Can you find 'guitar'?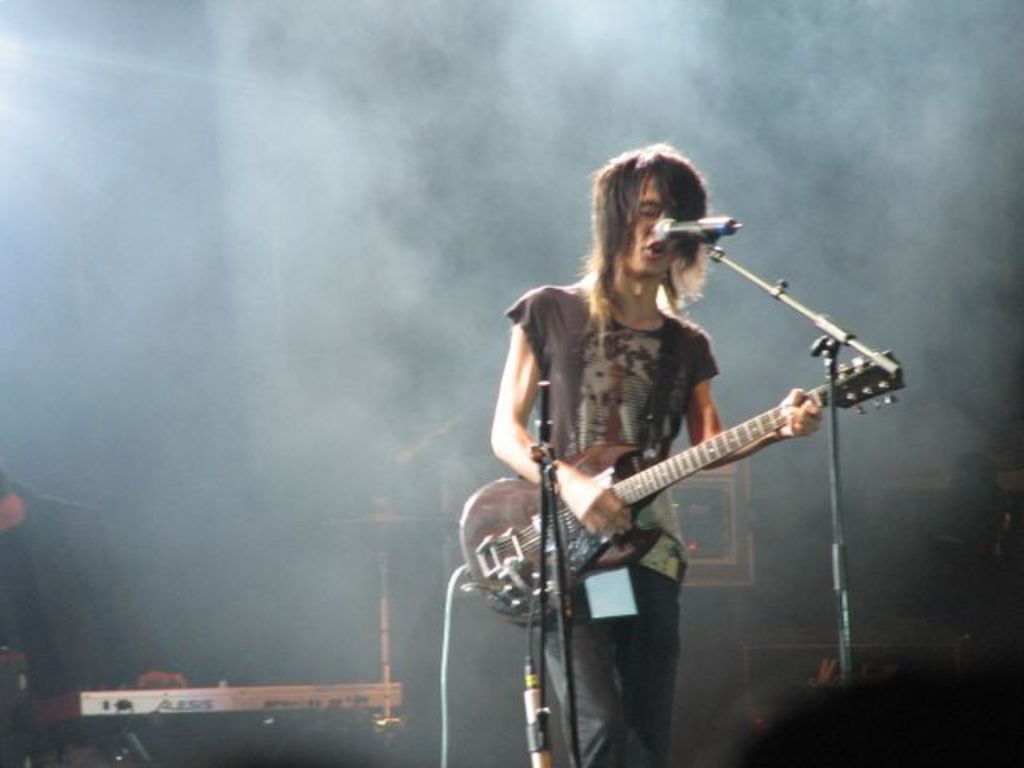
Yes, bounding box: [x1=470, y1=392, x2=861, y2=627].
